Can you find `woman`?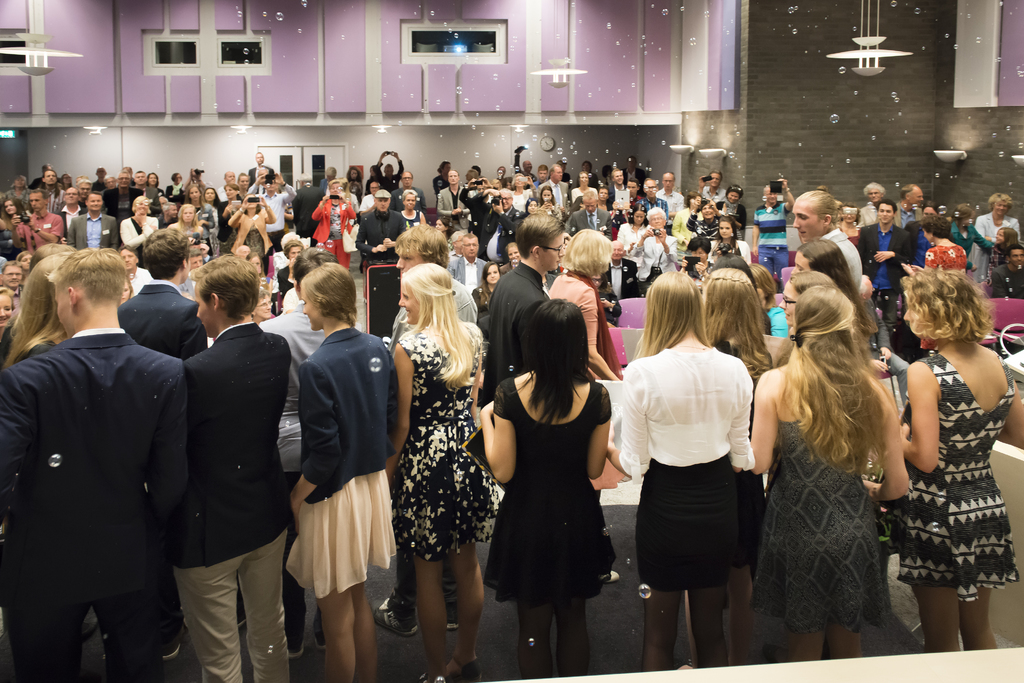
Yes, bounding box: l=166, t=170, r=189, b=199.
